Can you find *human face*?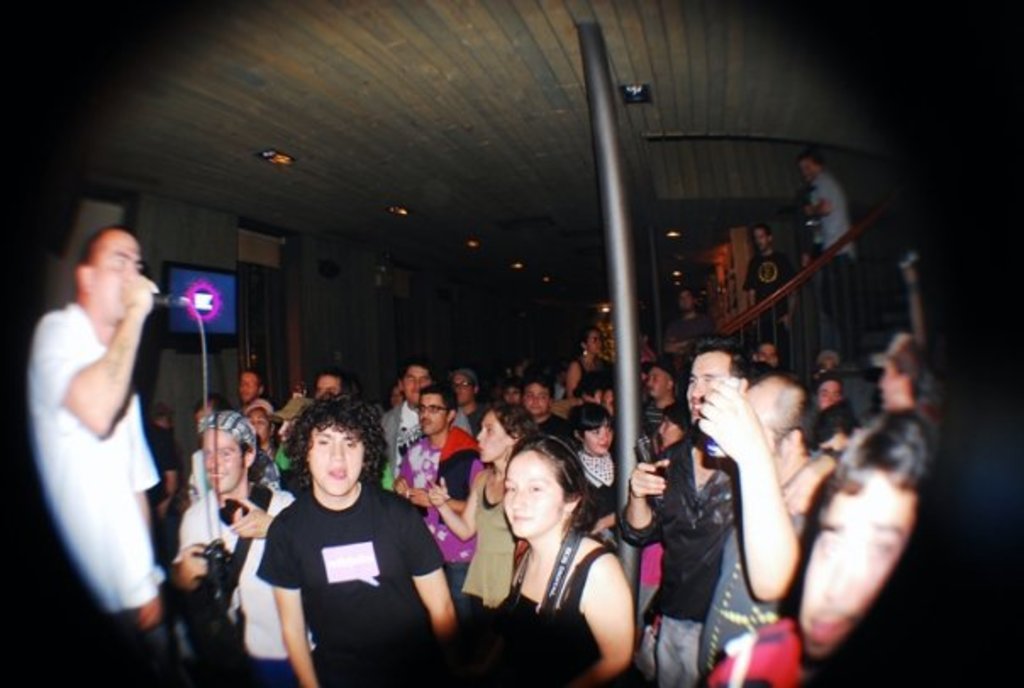
Yes, bounding box: region(453, 375, 471, 405).
